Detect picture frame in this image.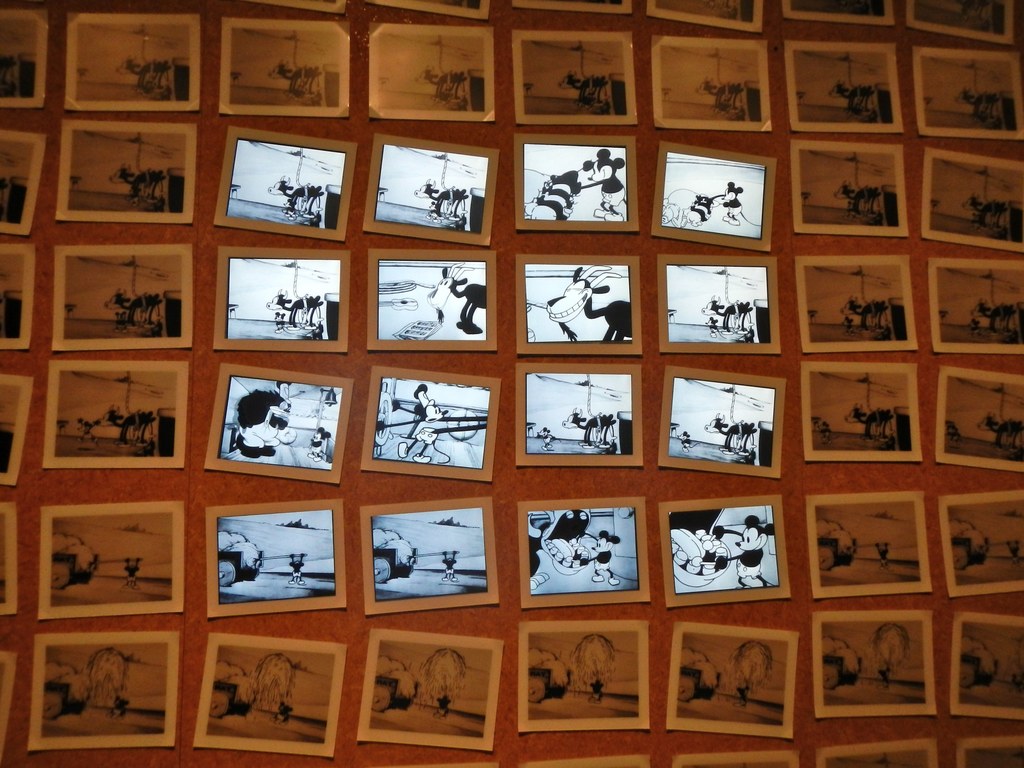
Detection: [249, 3, 348, 16].
